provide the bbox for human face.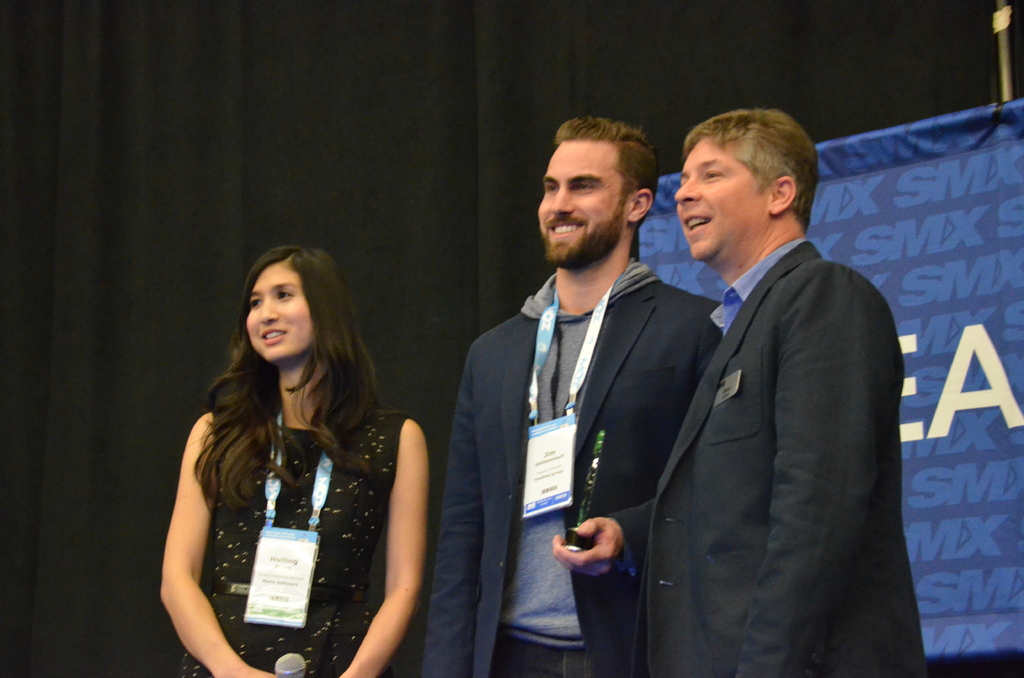
(left=532, top=138, right=624, bottom=270).
